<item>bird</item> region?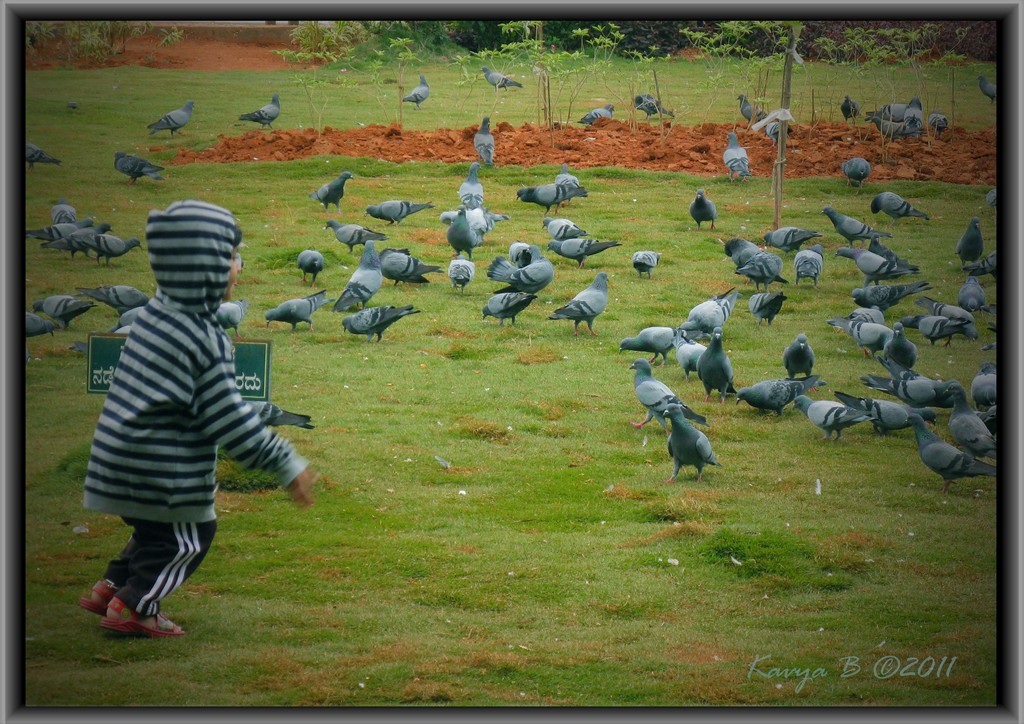
{"left": 79, "top": 229, "right": 145, "bottom": 267}
